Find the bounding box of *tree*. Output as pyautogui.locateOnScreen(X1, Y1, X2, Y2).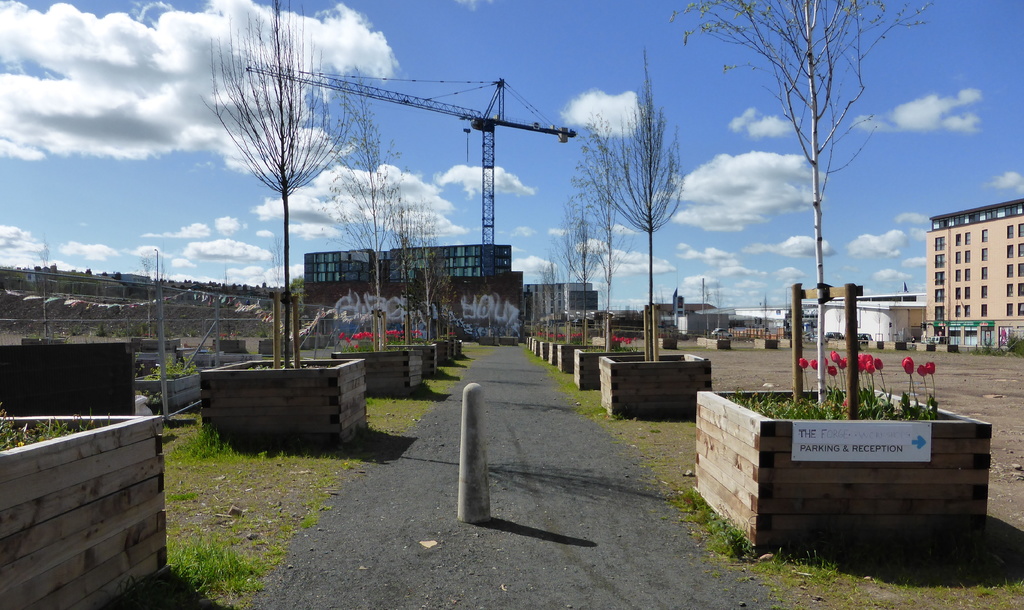
pyautogui.locateOnScreen(545, 175, 582, 341).
